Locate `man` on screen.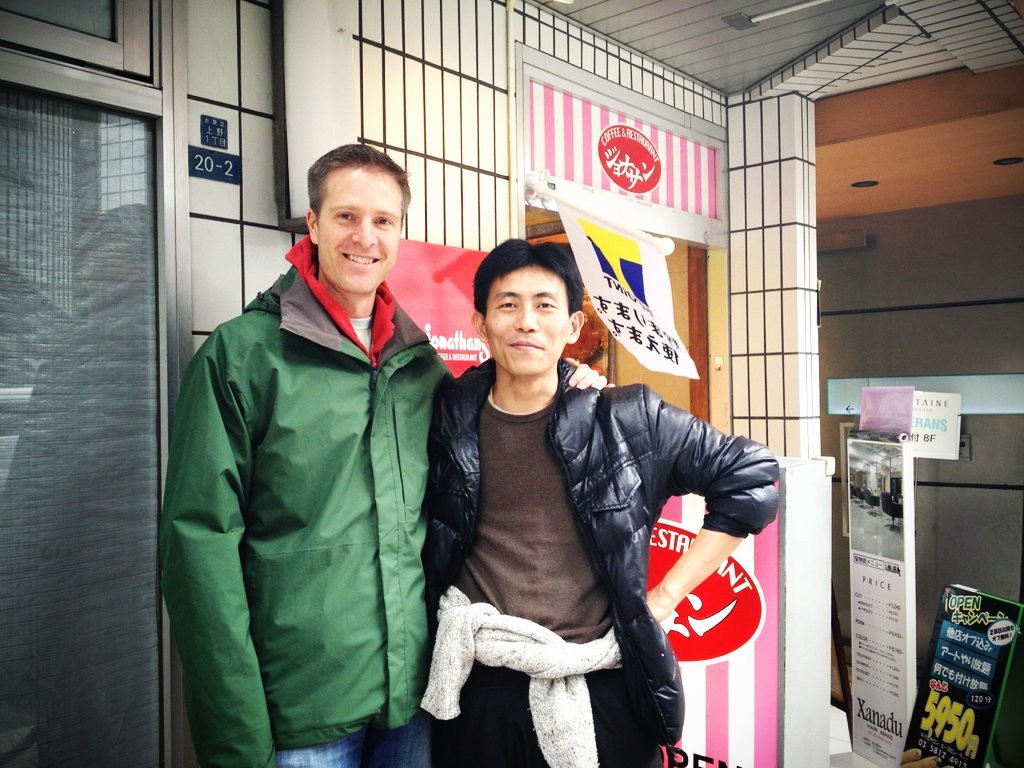
On screen at select_region(421, 238, 778, 767).
